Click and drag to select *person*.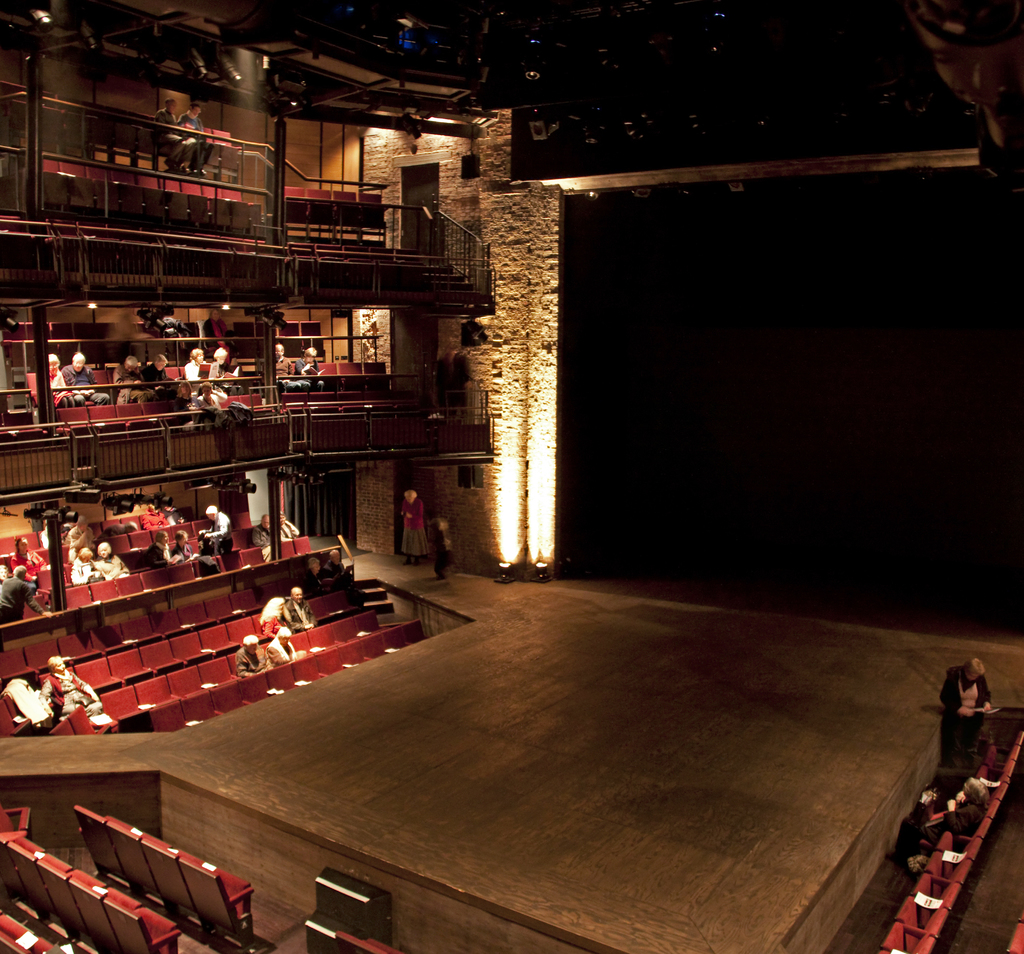
Selection: left=278, top=586, right=316, bottom=627.
